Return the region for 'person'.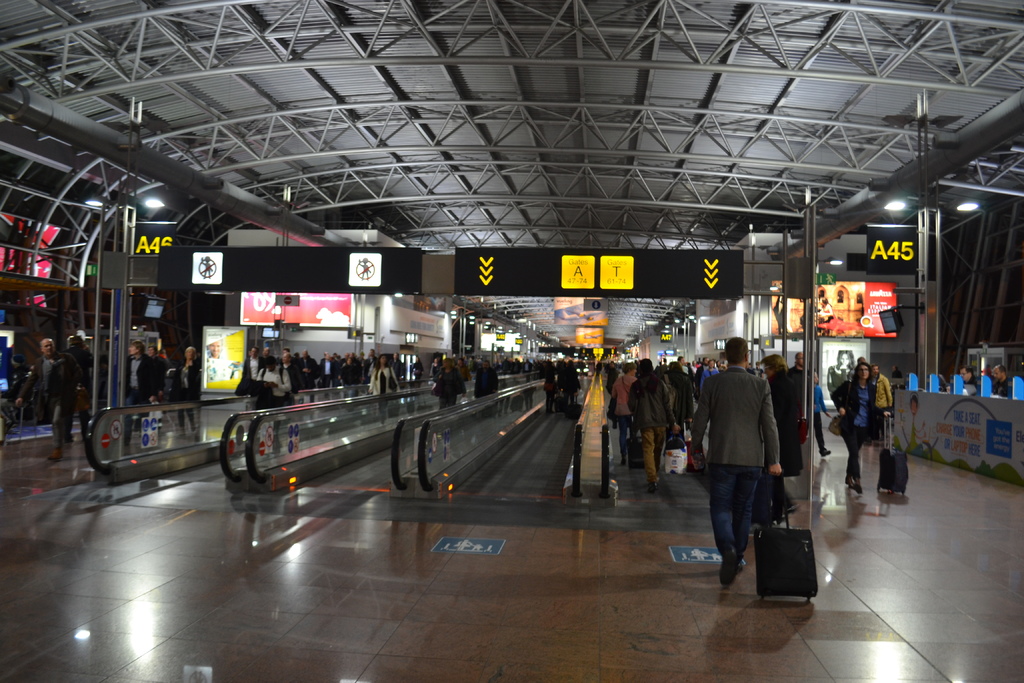
<box>319,353,338,389</box>.
